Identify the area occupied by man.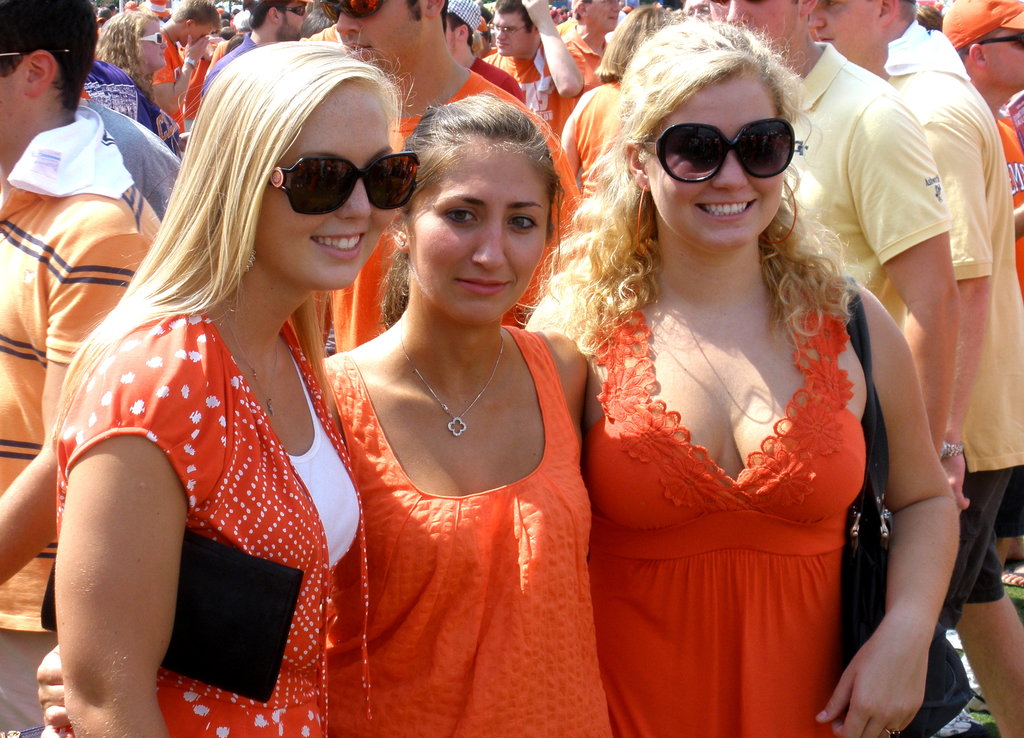
Area: (x1=943, y1=0, x2=1023, y2=290).
